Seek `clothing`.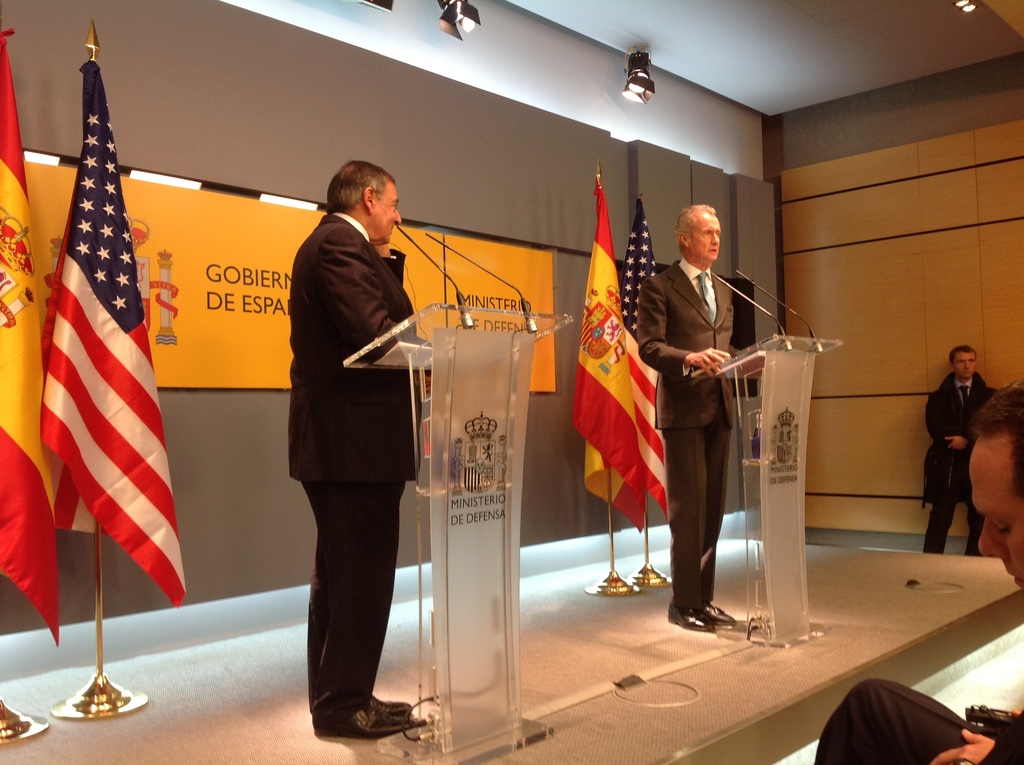
{"left": 919, "top": 370, "right": 995, "bottom": 561}.
